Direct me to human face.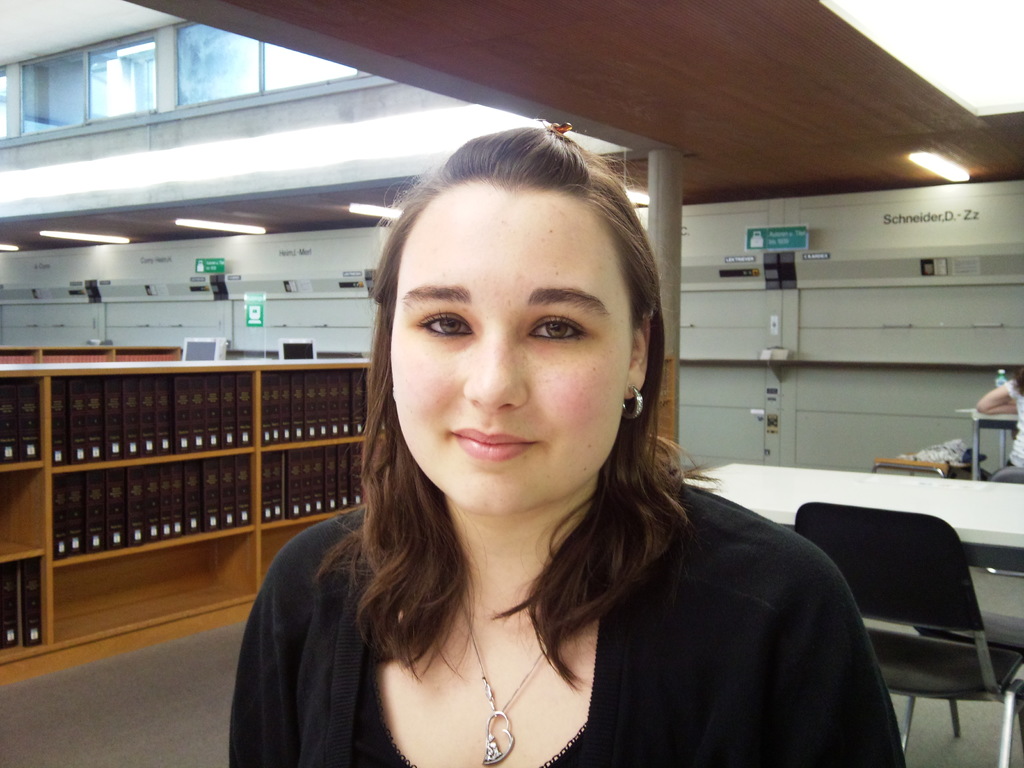
Direction: [x1=390, y1=180, x2=633, y2=516].
